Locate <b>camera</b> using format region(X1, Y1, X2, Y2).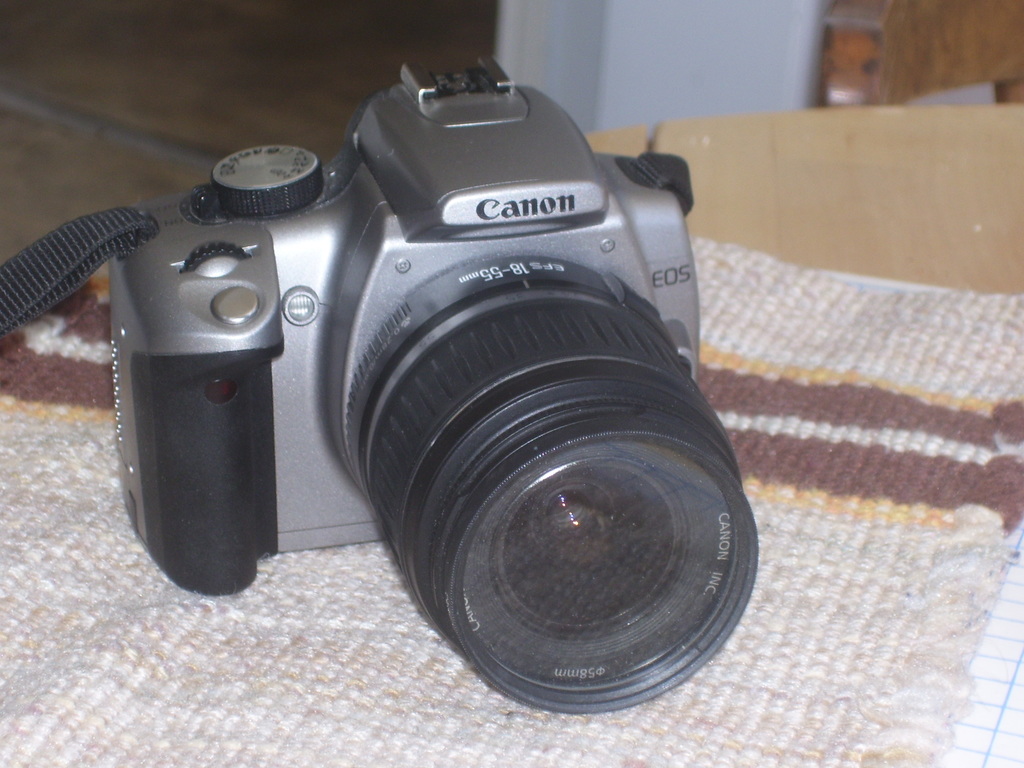
region(109, 53, 760, 720).
